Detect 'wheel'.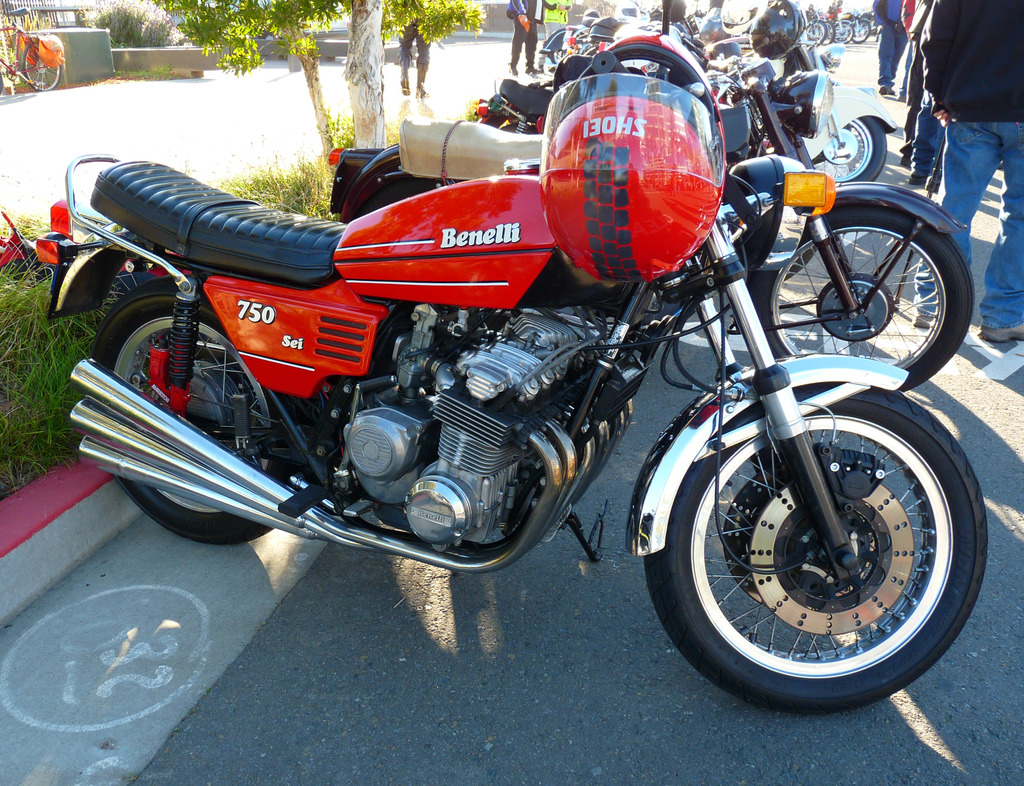
Detected at left=646, top=393, right=972, bottom=700.
